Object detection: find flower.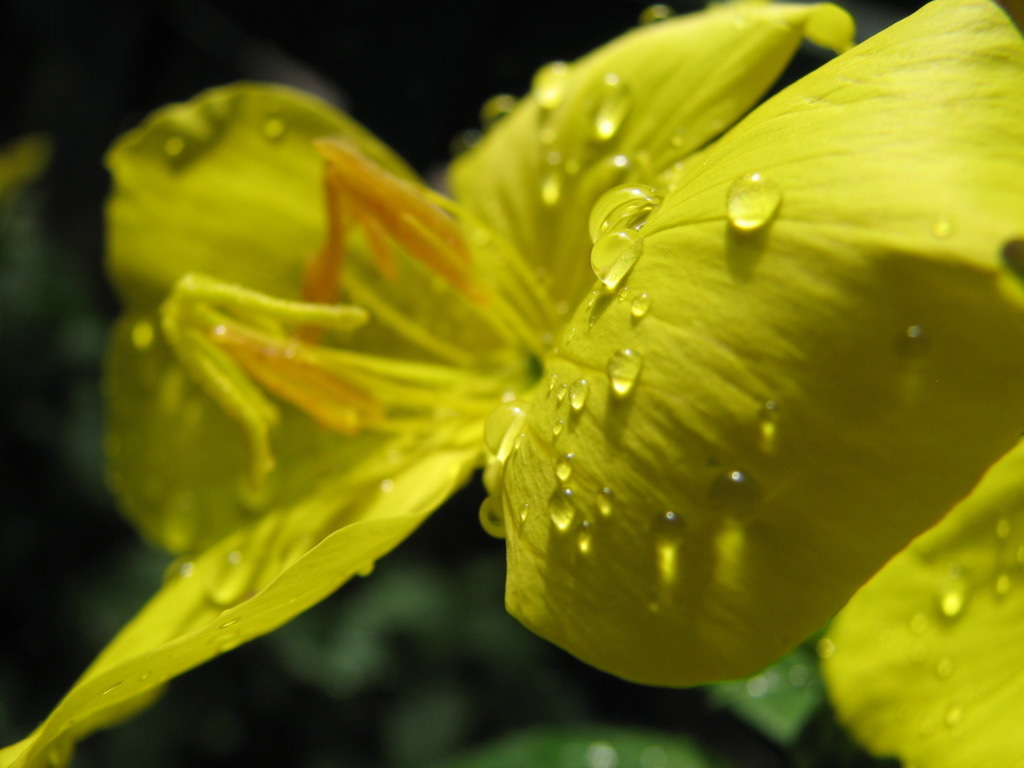
bbox=(66, 0, 1023, 767).
